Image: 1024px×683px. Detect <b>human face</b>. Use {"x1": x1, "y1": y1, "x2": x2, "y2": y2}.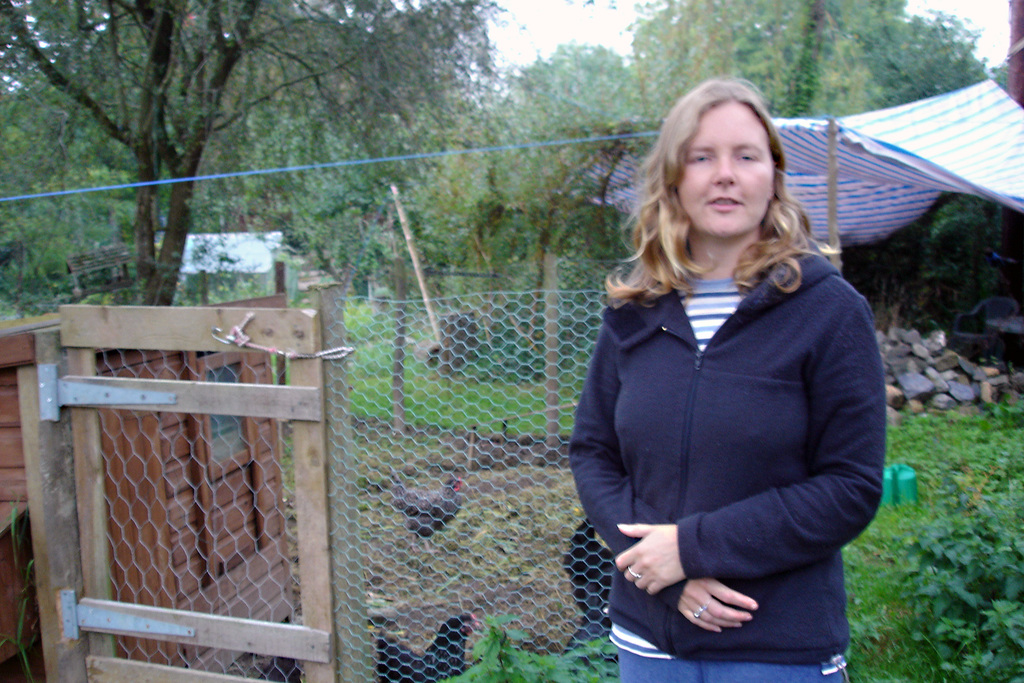
{"x1": 678, "y1": 110, "x2": 774, "y2": 236}.
